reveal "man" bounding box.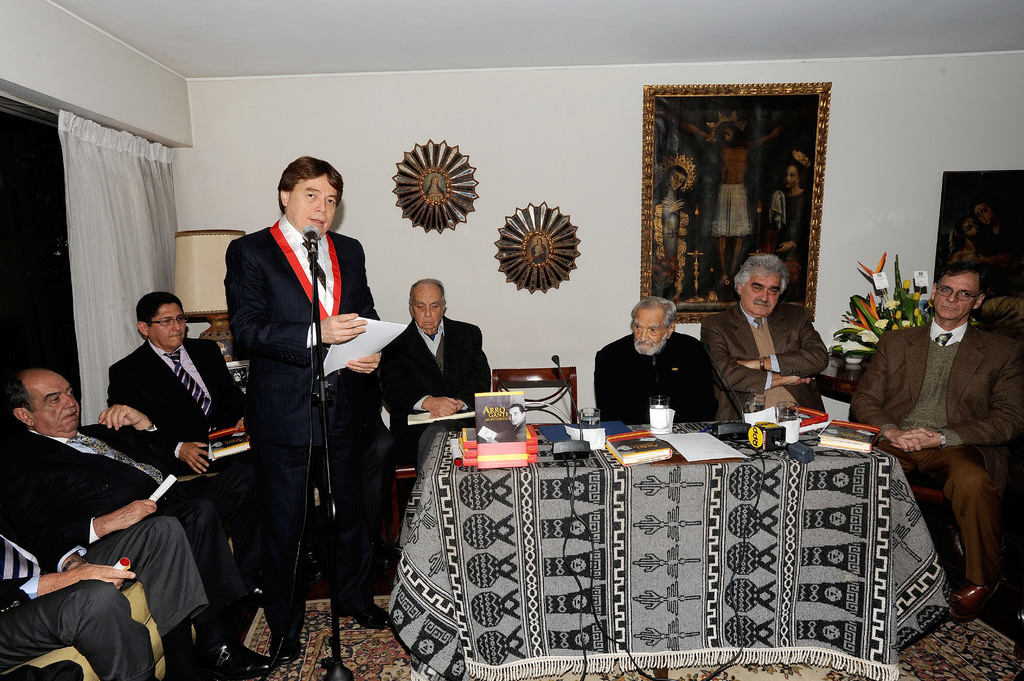
Revealed: region(484, 401, 527, 444).
